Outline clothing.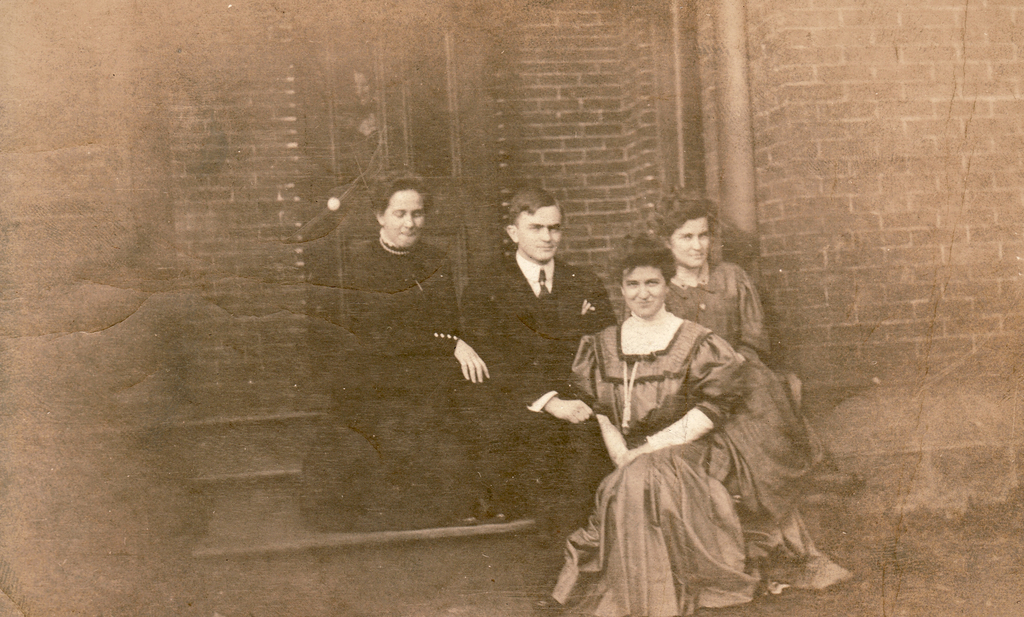
Outline: box=[656, 244, 828, 594].
